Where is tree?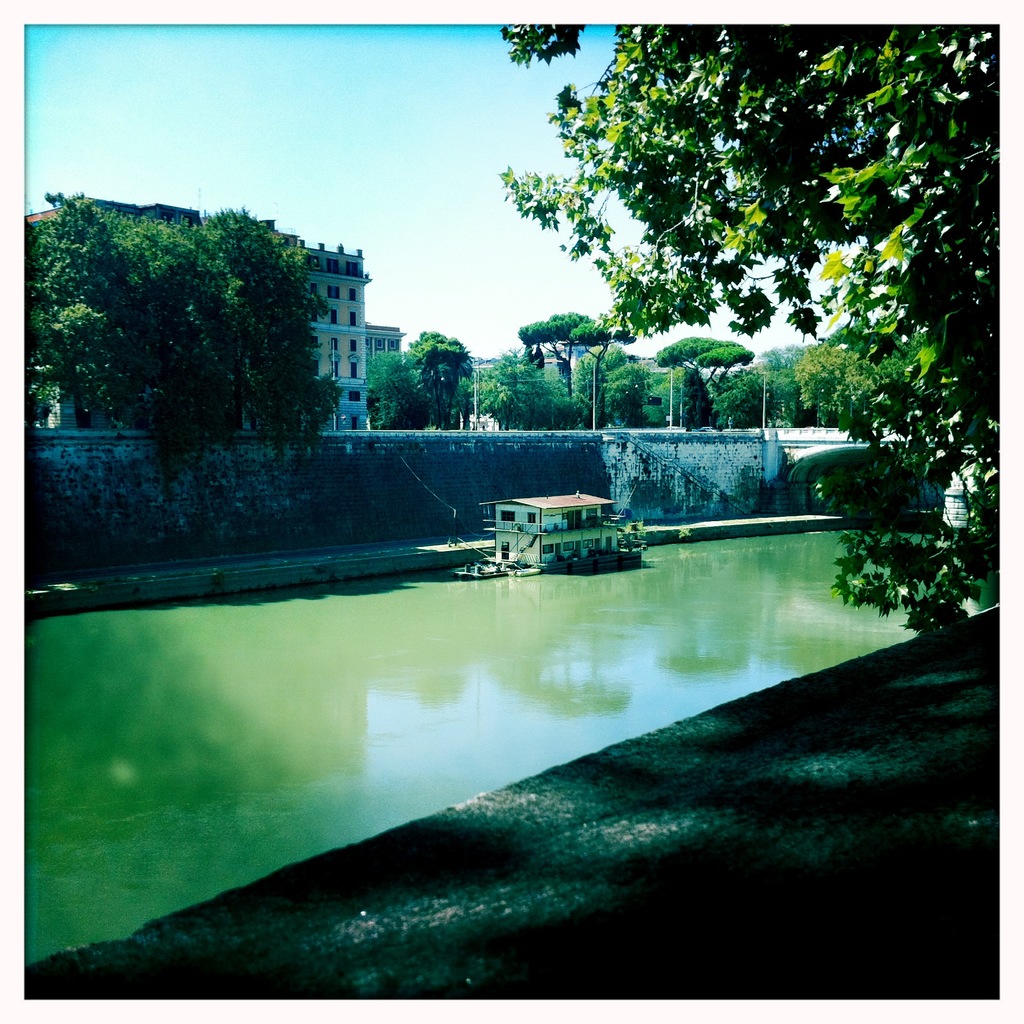
BBox(476, 47, 980, 564).
